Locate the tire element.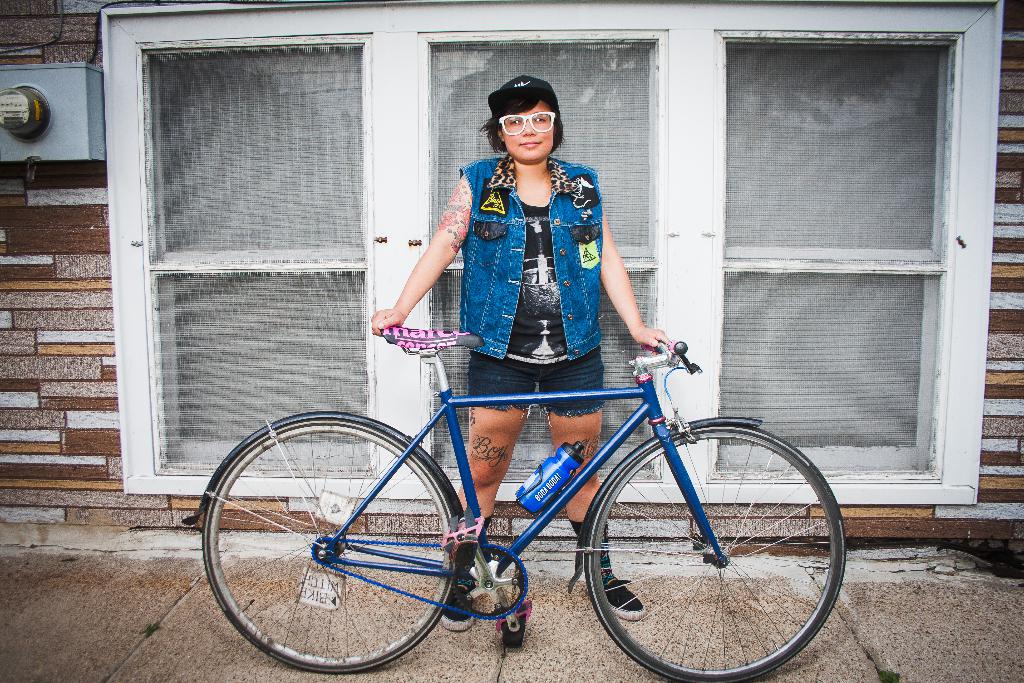
Element bbox: (582,424,844,682).
